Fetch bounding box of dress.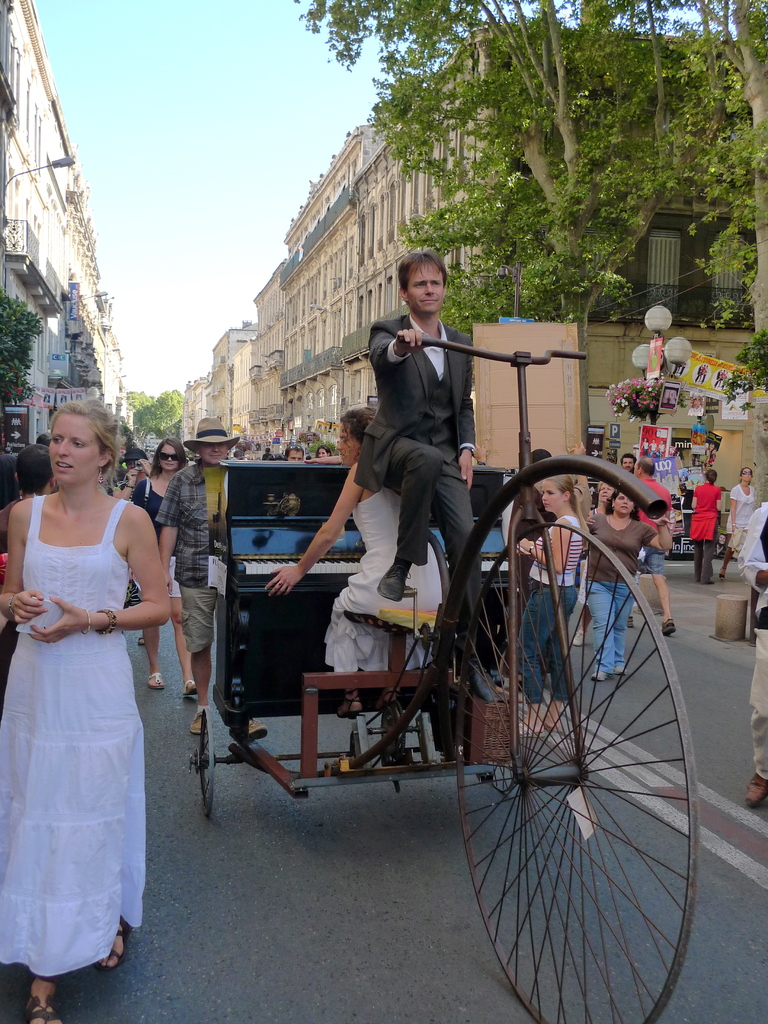
Bbox: pyautogui.locateOnScreen(0, 495, 149, 980).
